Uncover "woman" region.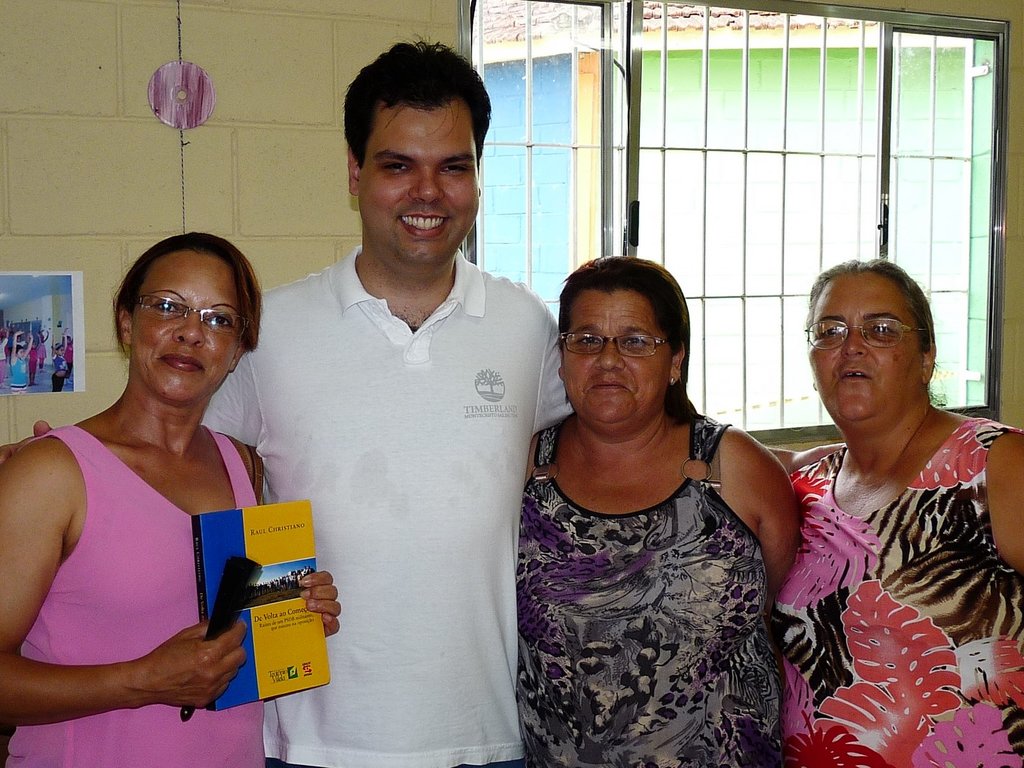
Uncovered: [761,241,1012,746].
